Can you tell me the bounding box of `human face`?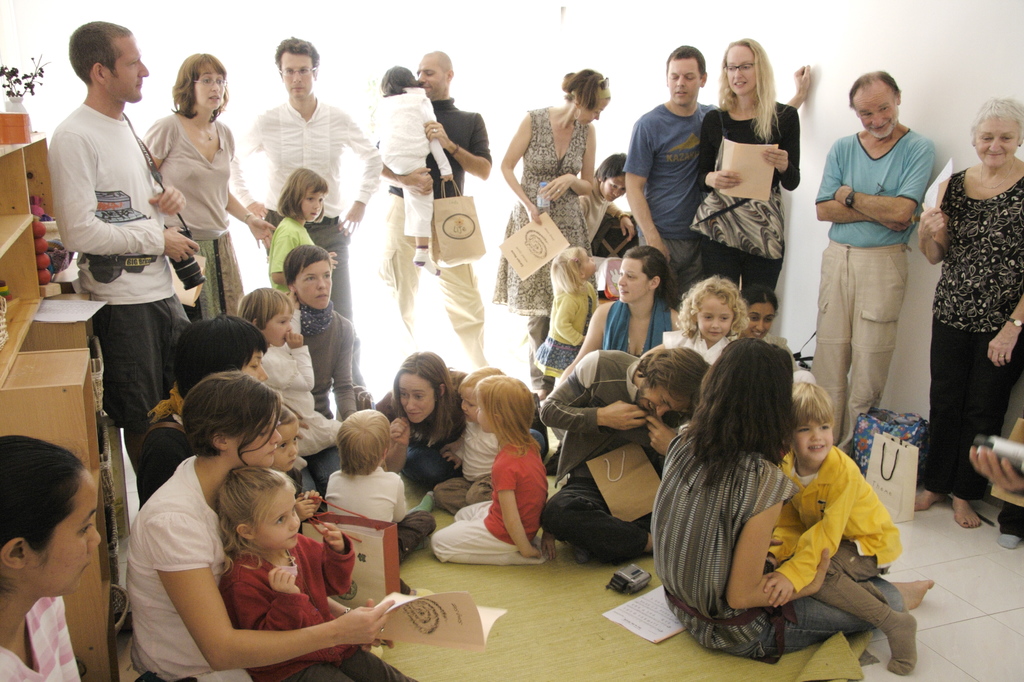
598, 174, 626, 202.
